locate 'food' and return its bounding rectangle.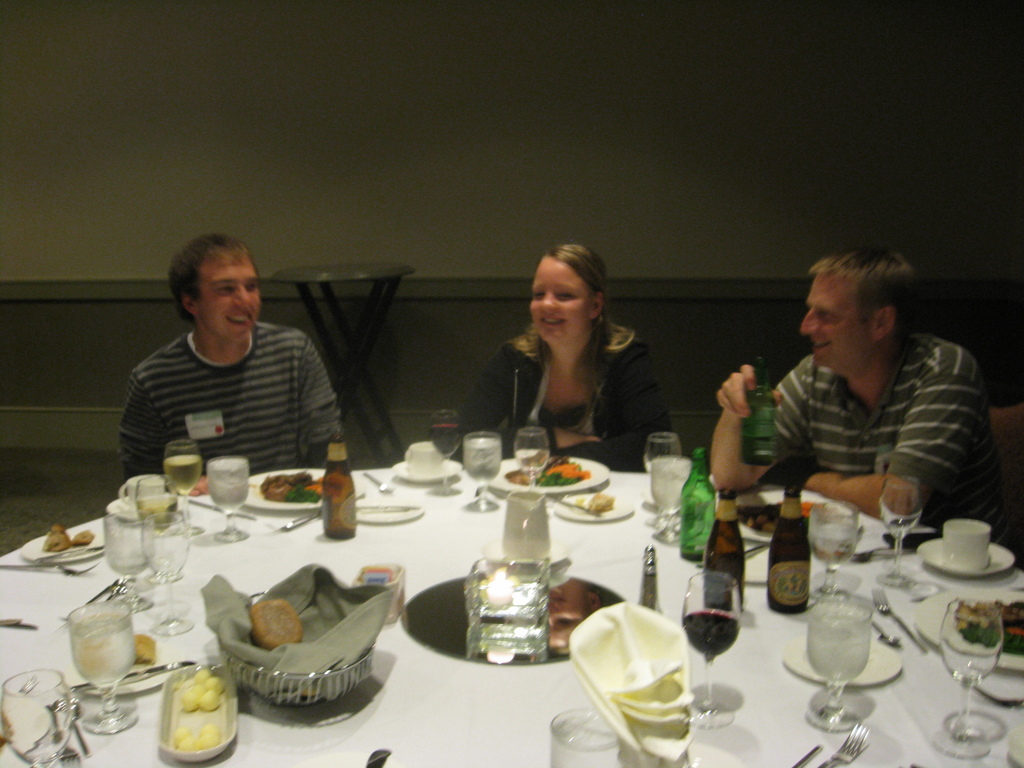
bbox=[68, 526, 99, 545].
